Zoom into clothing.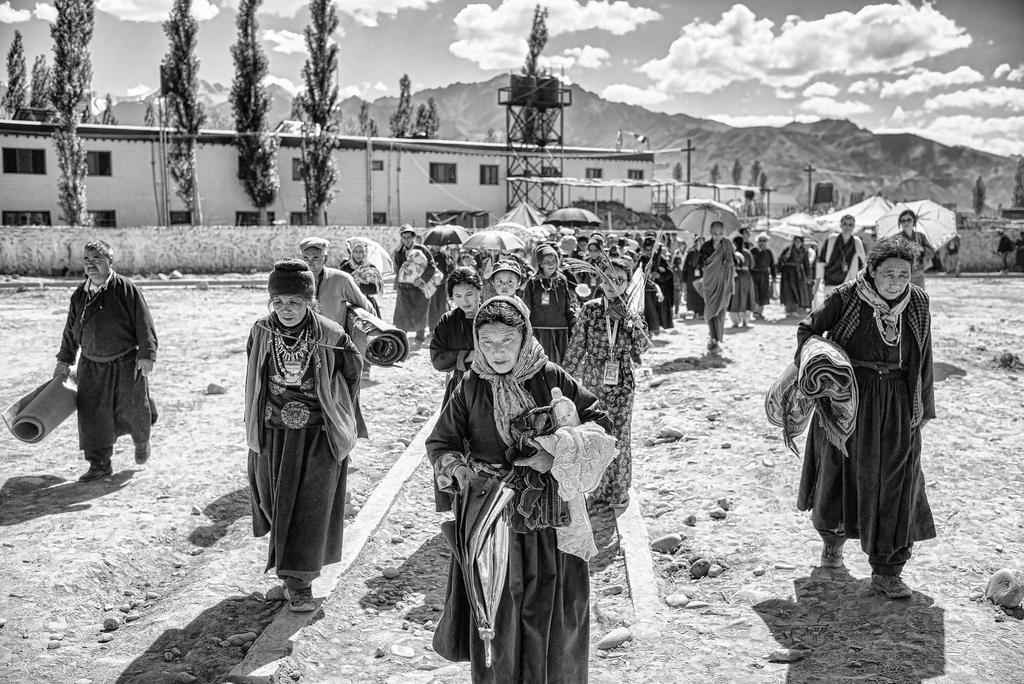
Zoom target: <region>558, 294, 650, 513</region>.
